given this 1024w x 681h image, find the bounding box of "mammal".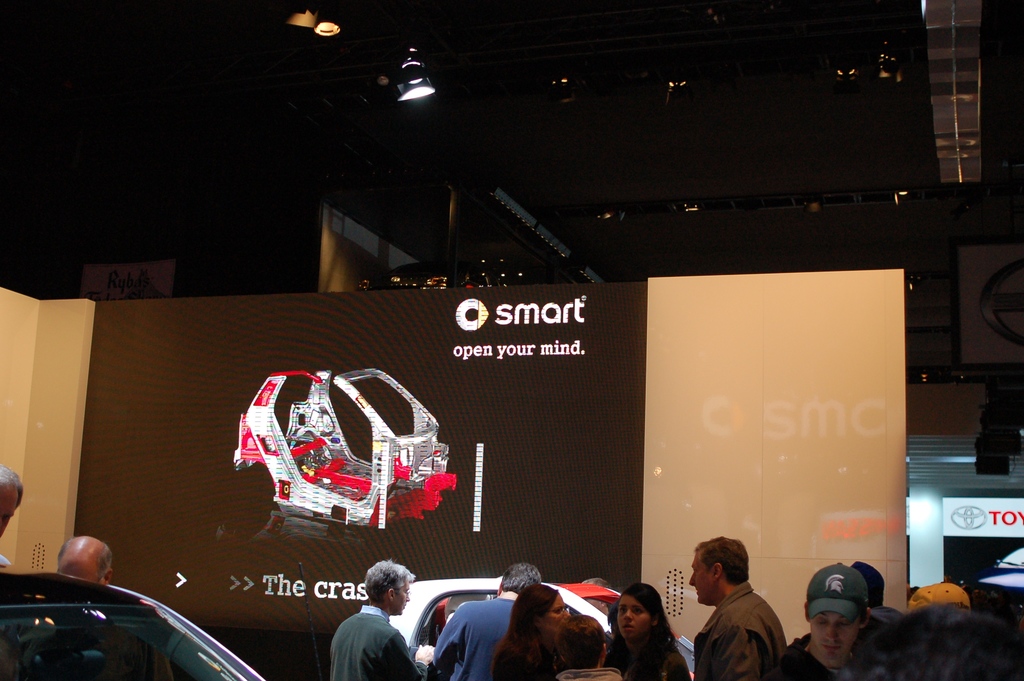
(left=494, top=580, right=572, bottom=680).
